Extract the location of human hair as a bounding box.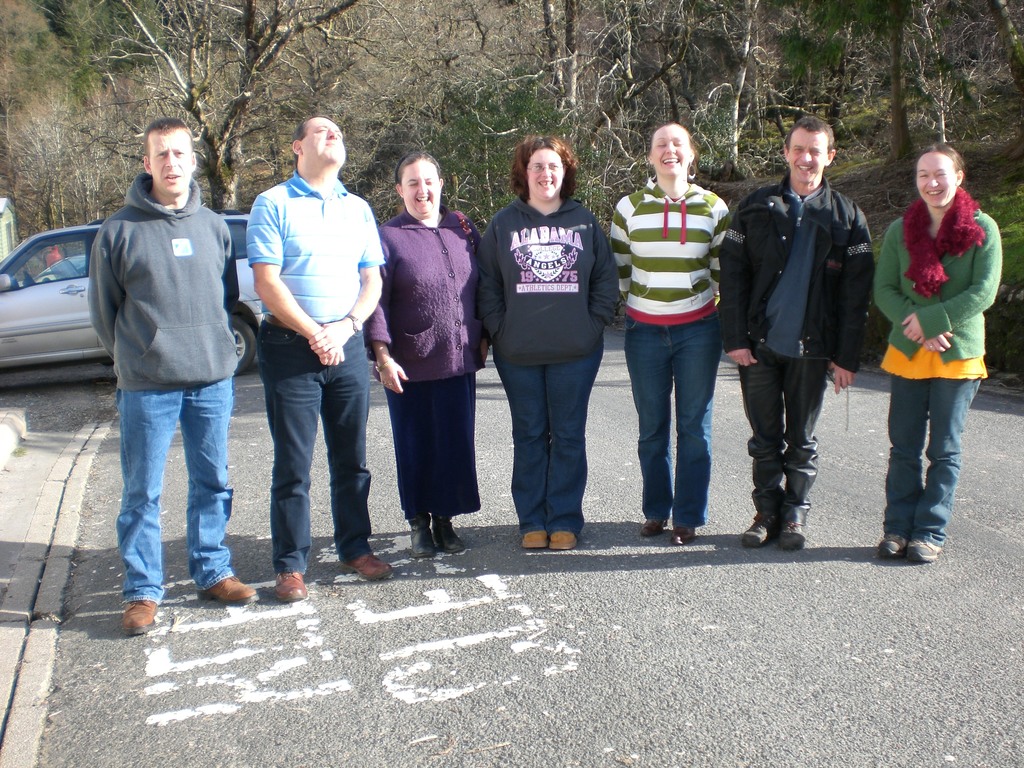
crop(396, 152, 447, 184).
